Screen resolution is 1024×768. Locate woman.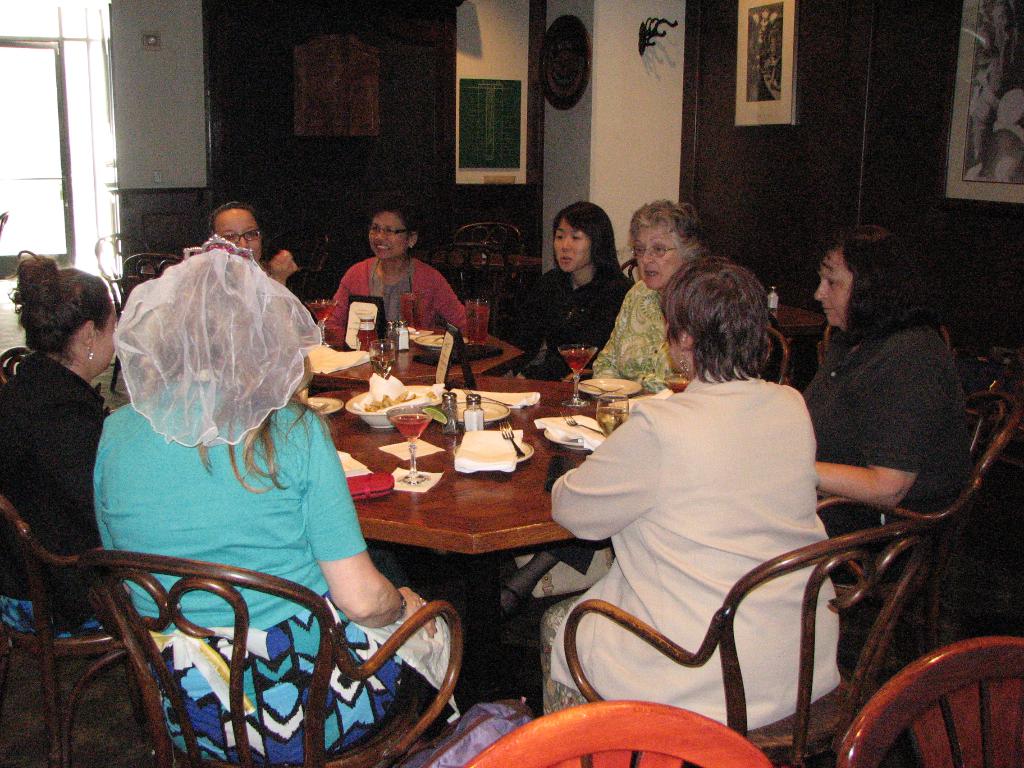
left=527, top=257, right=848, bottom=718.
